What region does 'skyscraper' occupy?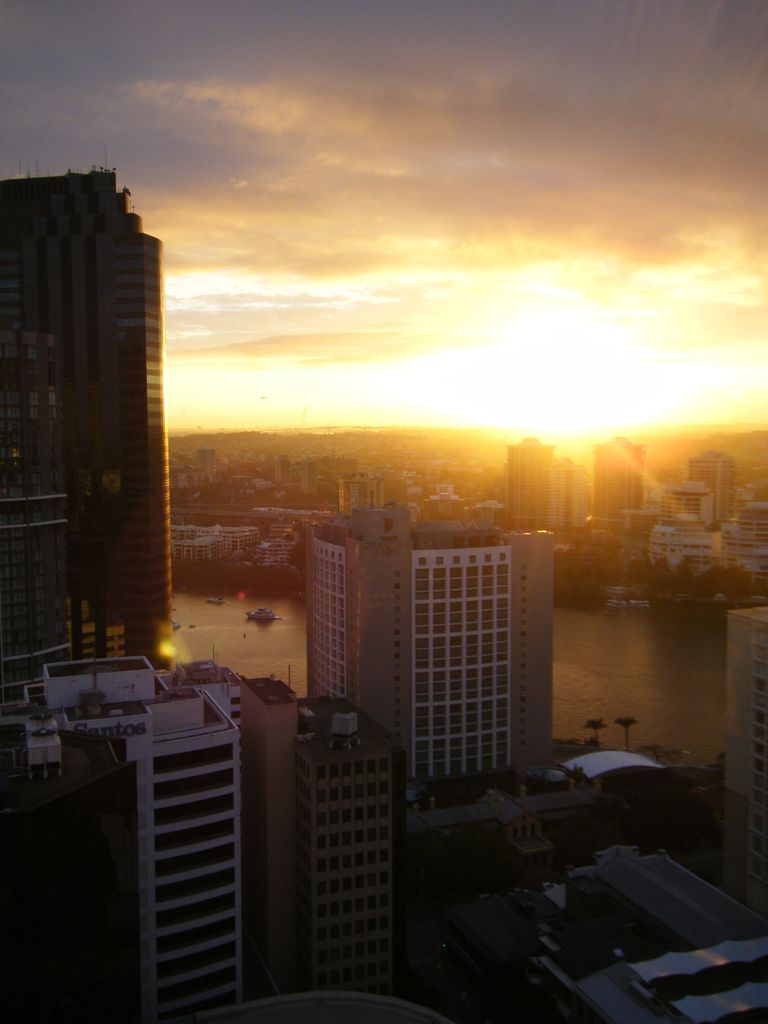
bbox(0, 152, 173, 682).
